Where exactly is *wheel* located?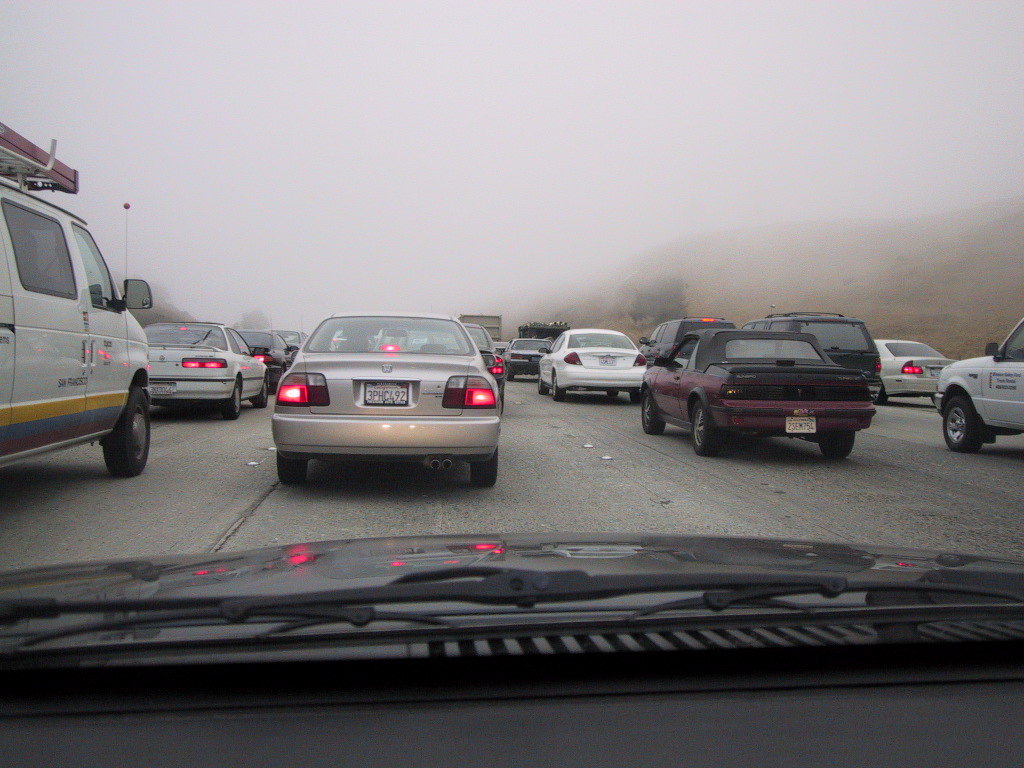
Its bounding box is <box>101,378,151,470</box>.
